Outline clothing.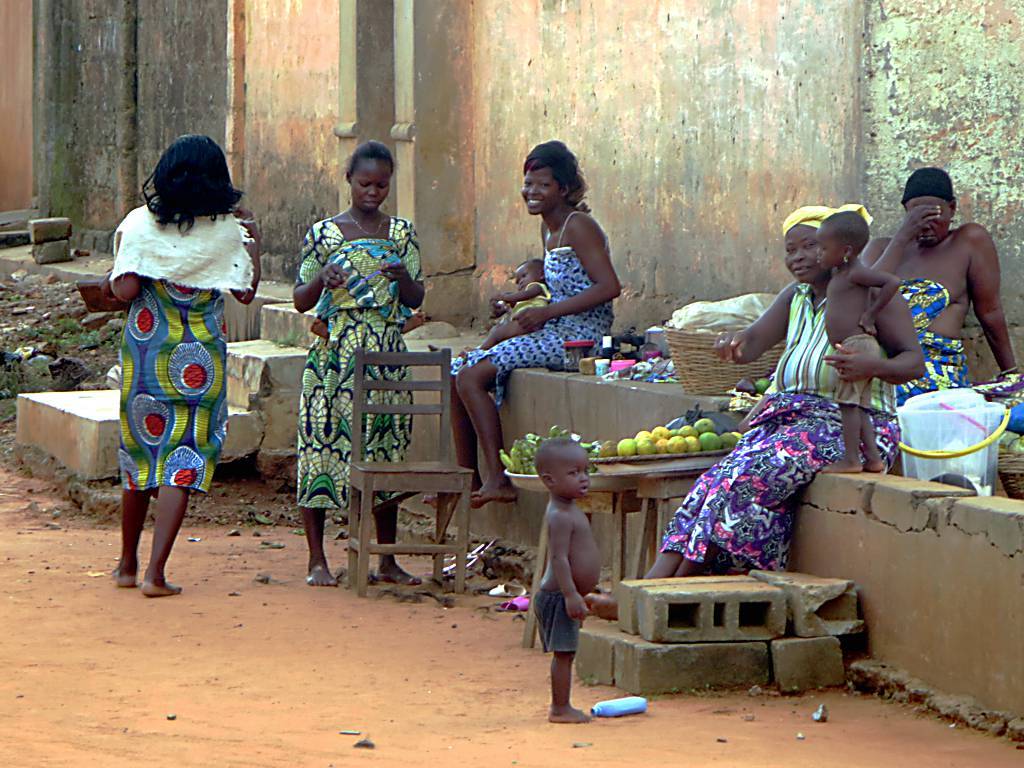
Outline: 297, 212, 427, 506.
